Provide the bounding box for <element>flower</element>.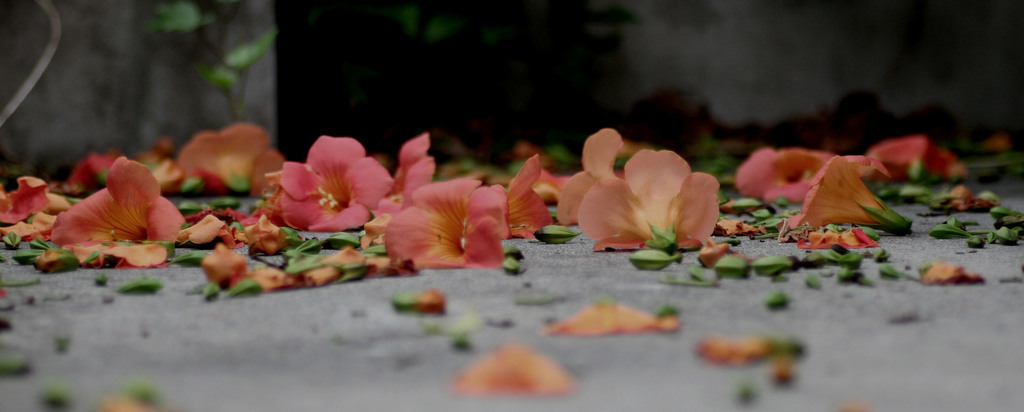
(x1=383, y1=178, x2=518, y2=269).
